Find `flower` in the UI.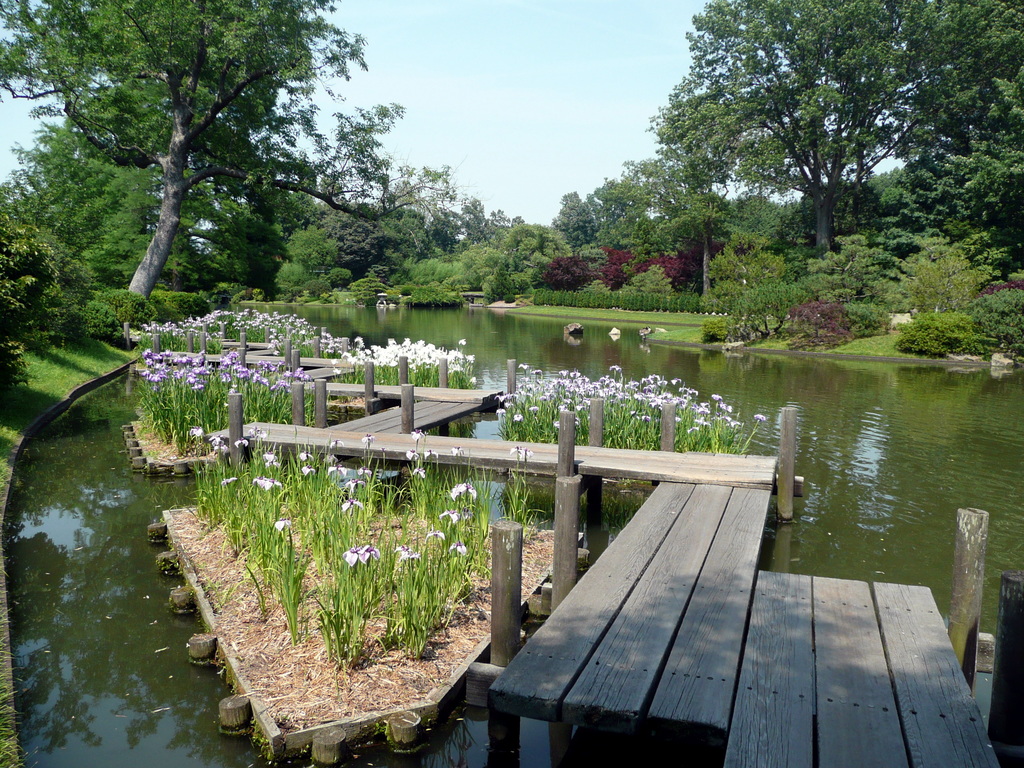
UI element at region(346, 475, 368, 490).
